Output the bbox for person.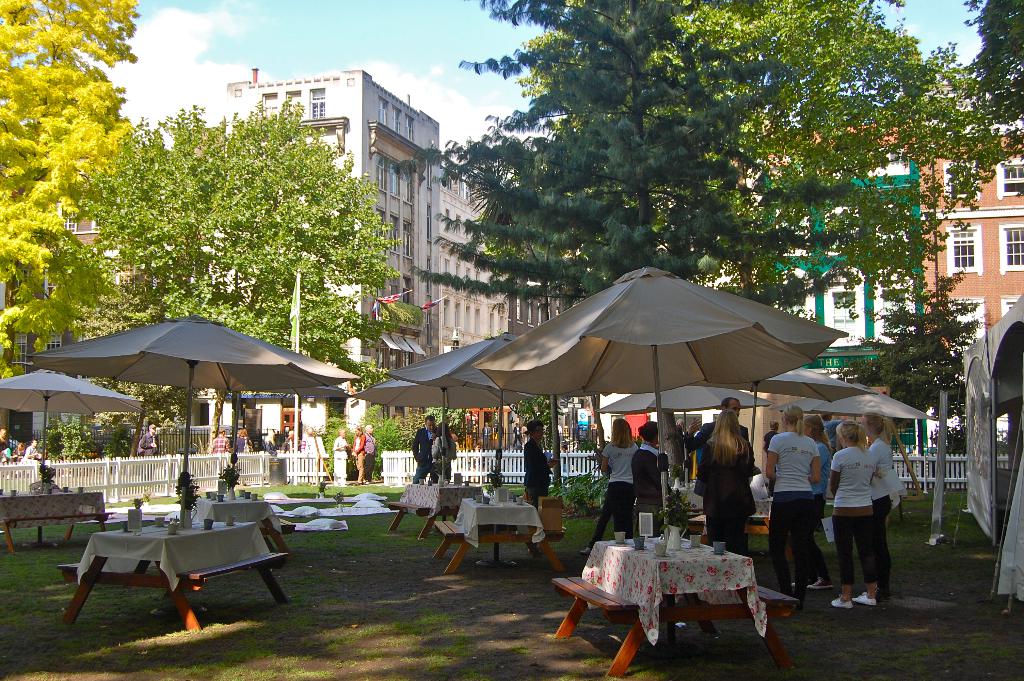
{"left": 838, "top": 418, "right": 890, "bottom": 603}.
